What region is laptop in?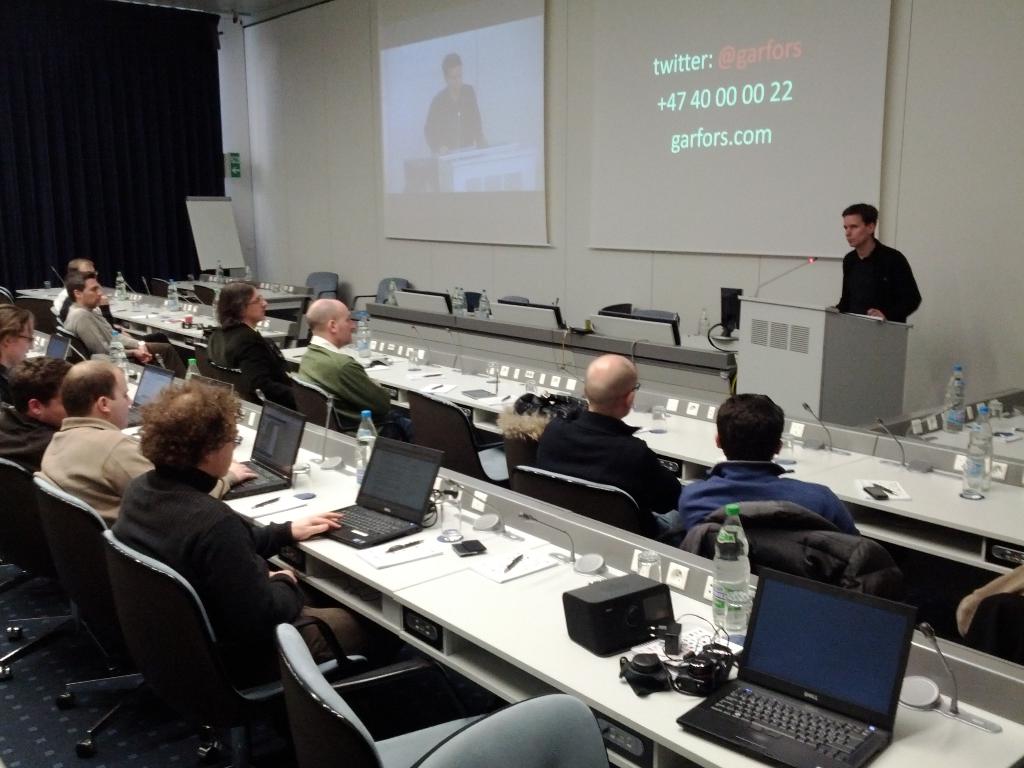
(x1=192, y1=373, x2=233, y2=395).
